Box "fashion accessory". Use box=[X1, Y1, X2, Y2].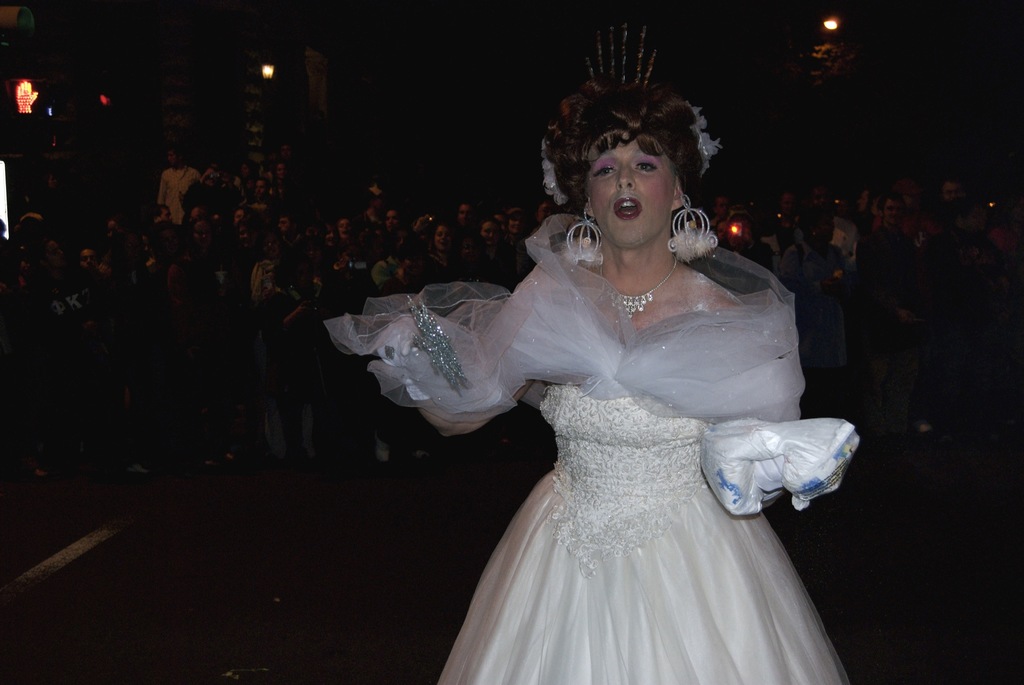
box=[595, 265, 668, 326].
